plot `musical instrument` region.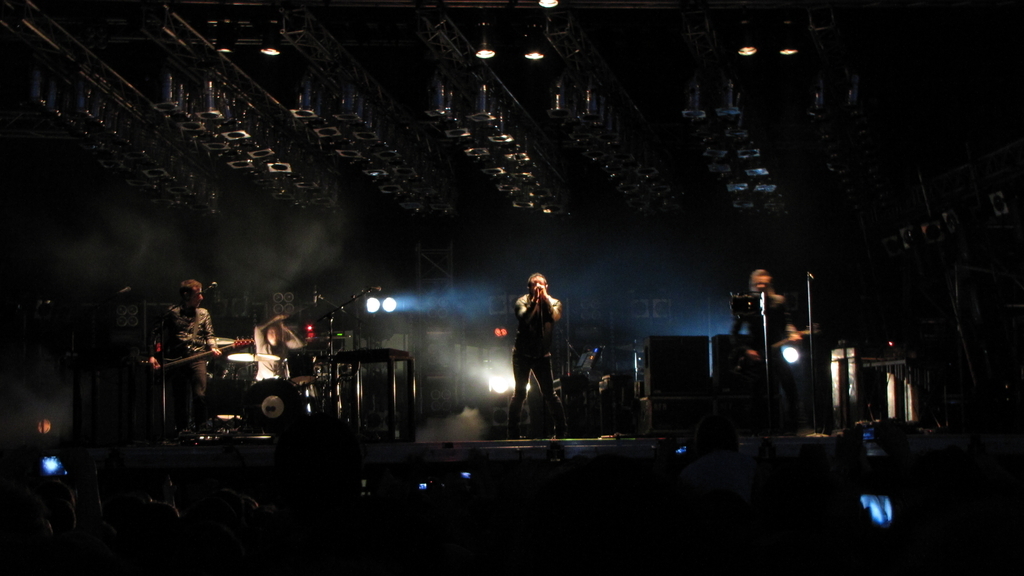
Plotted at box=[232, 350, 284, 363].
